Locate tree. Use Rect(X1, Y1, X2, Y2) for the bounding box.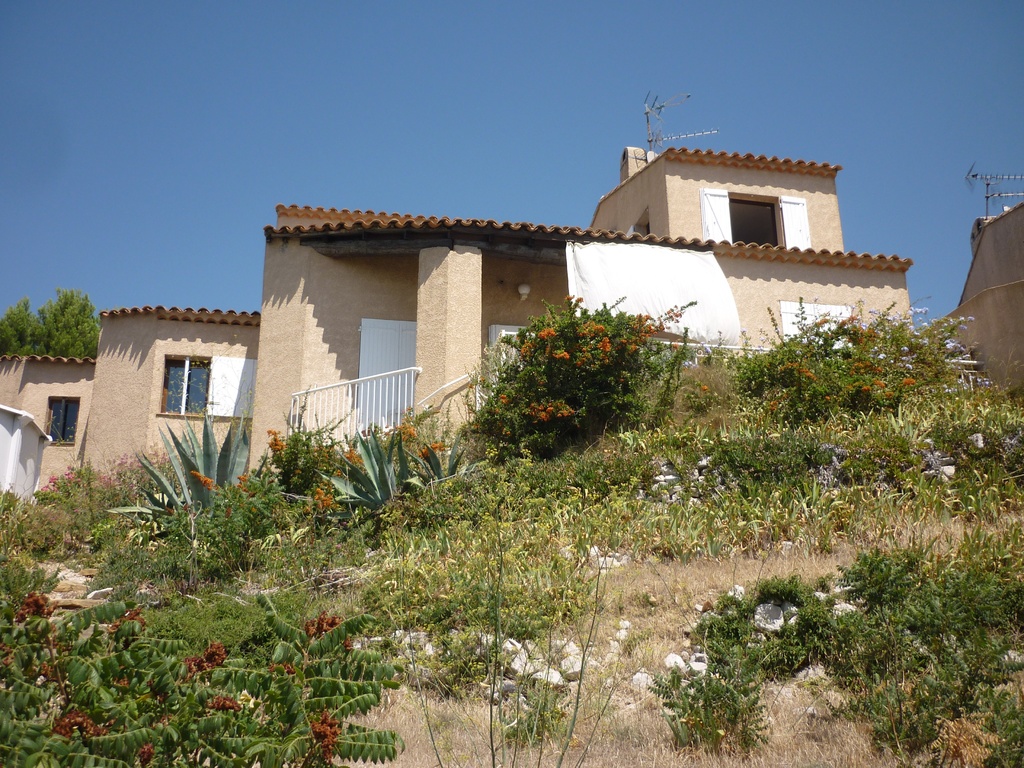
Rect(742, 273, 995, 435).
